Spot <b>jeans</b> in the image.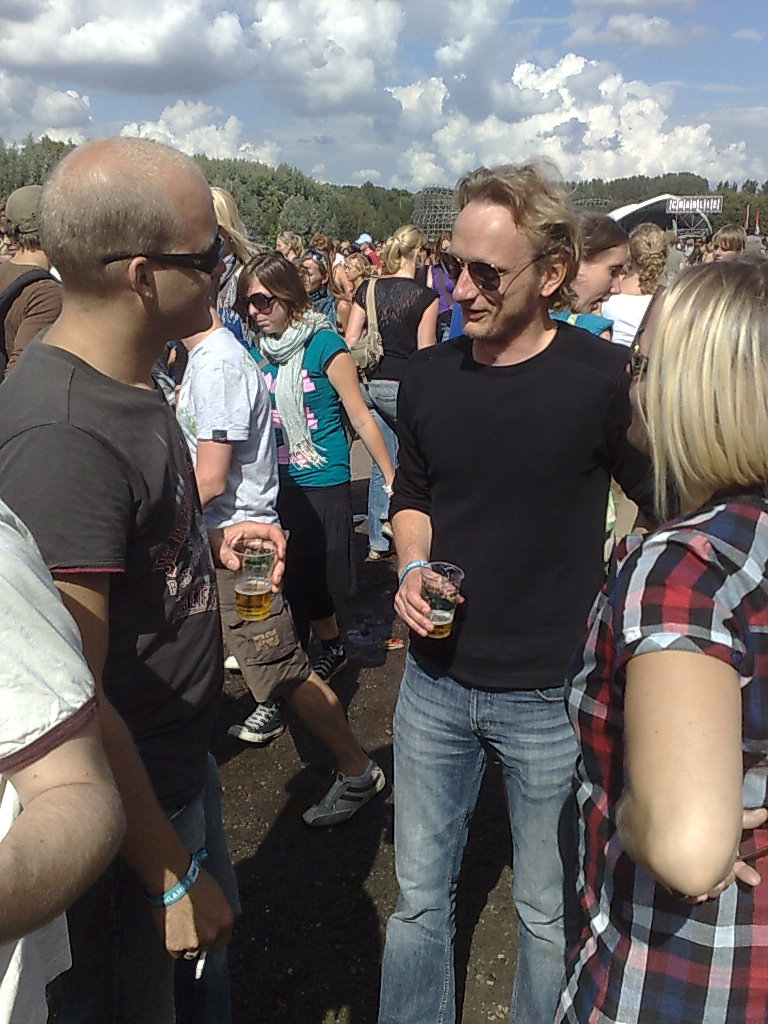
<b>jeans</b> found at {"left": 364, "top": 649, "right": 579, "bottom": 1023}.
